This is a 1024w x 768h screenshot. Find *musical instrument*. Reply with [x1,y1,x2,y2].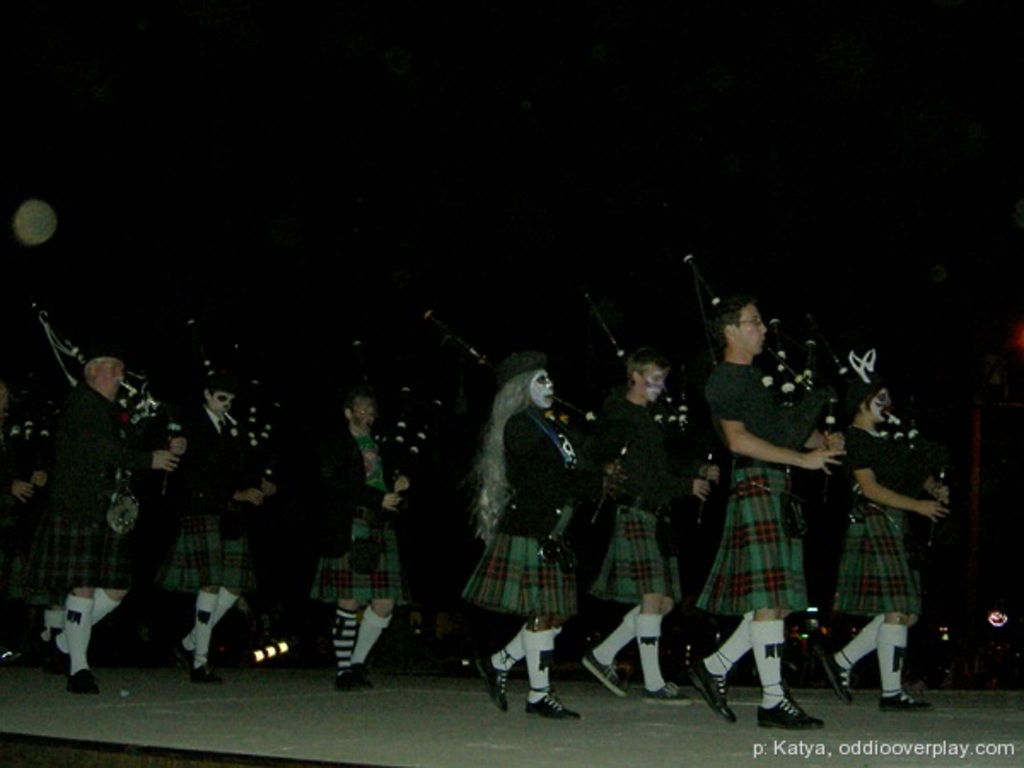
[336,331,466,563].
